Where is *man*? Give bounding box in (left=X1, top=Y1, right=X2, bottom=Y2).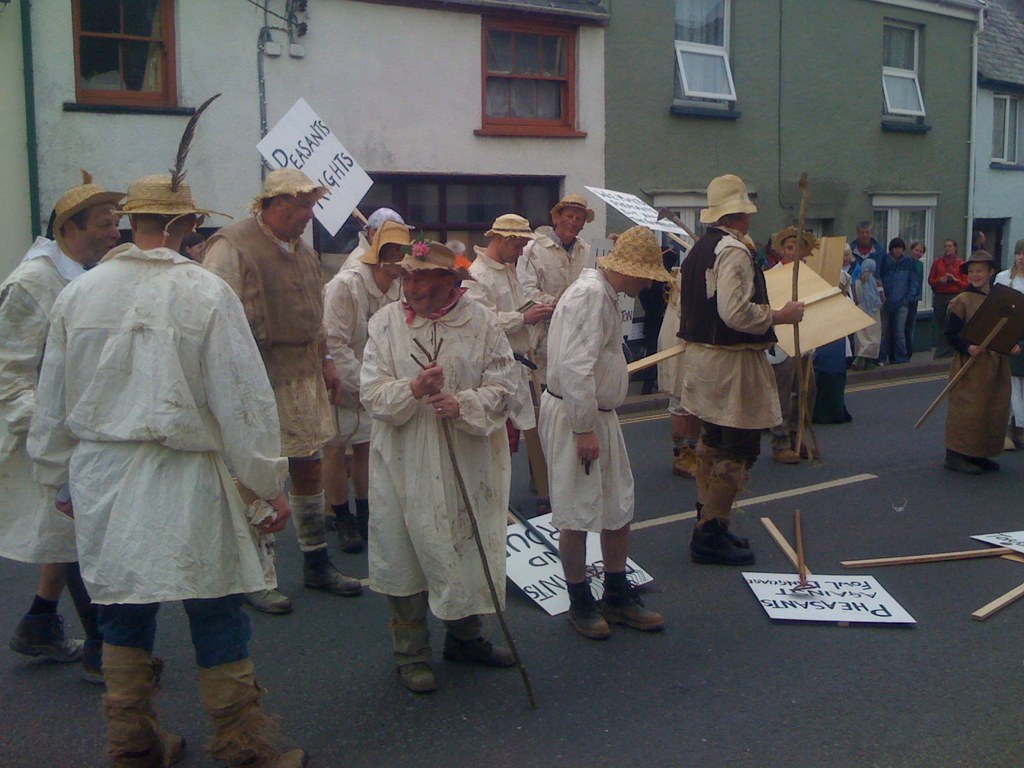
(left=361, top=237, right=532, bottom=696).
